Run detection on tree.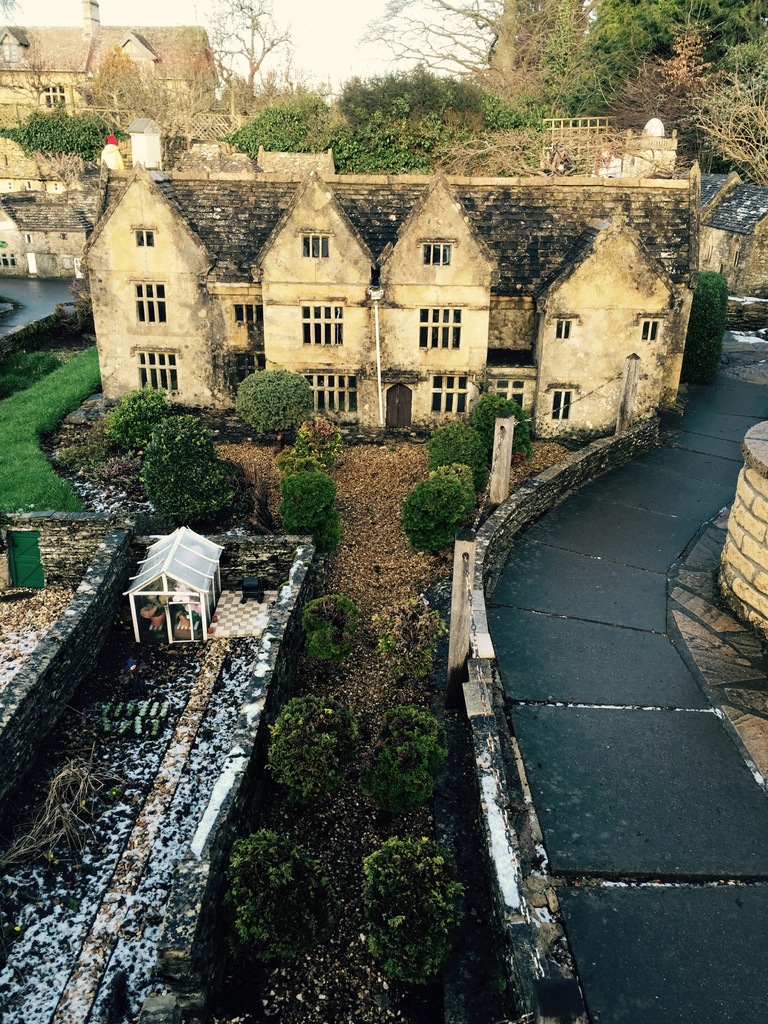
Result: [x1=268, y1=693, x2=369, y2=810].
